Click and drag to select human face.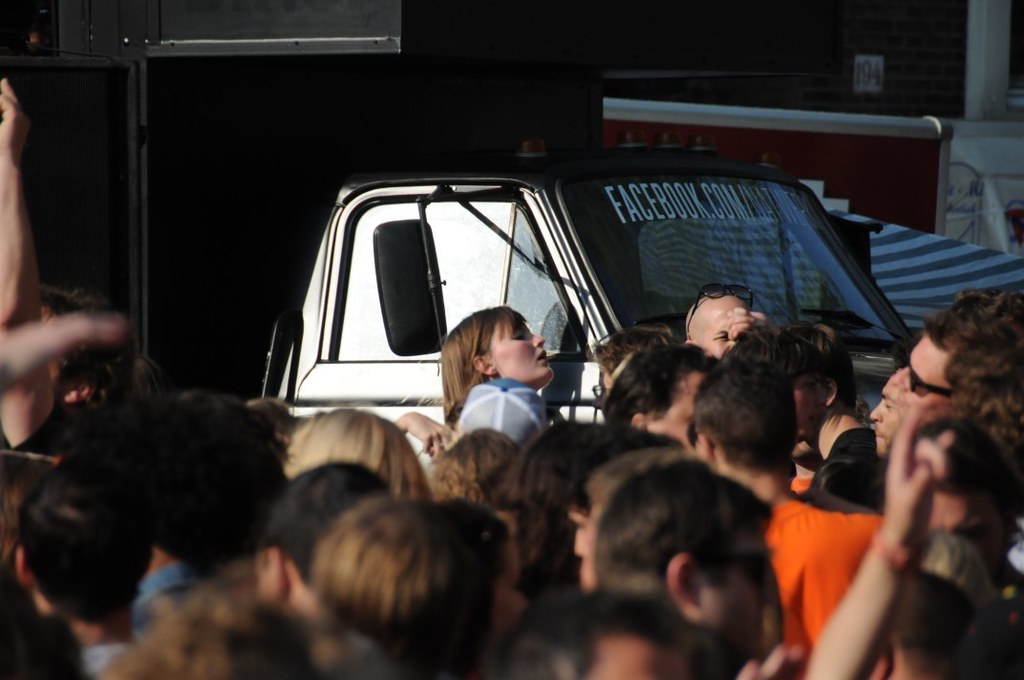
Selection: crop(651, 374, 712, 449).
